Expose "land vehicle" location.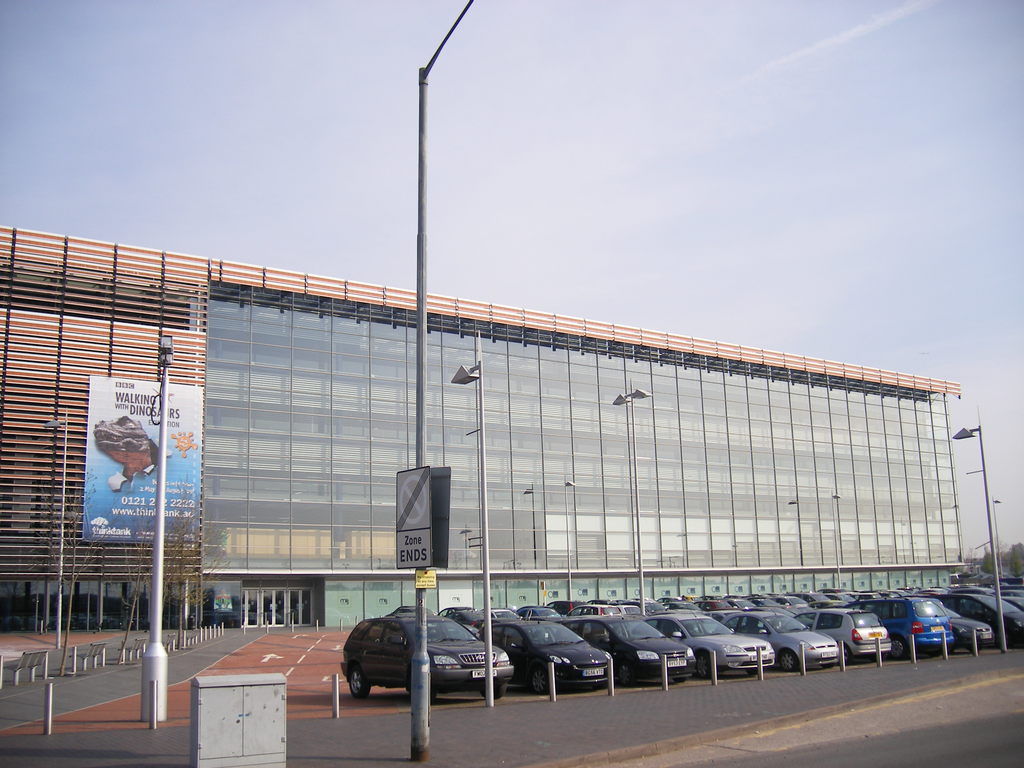
Exposed at x1=586, y1=596, x2=610, y2=605.
